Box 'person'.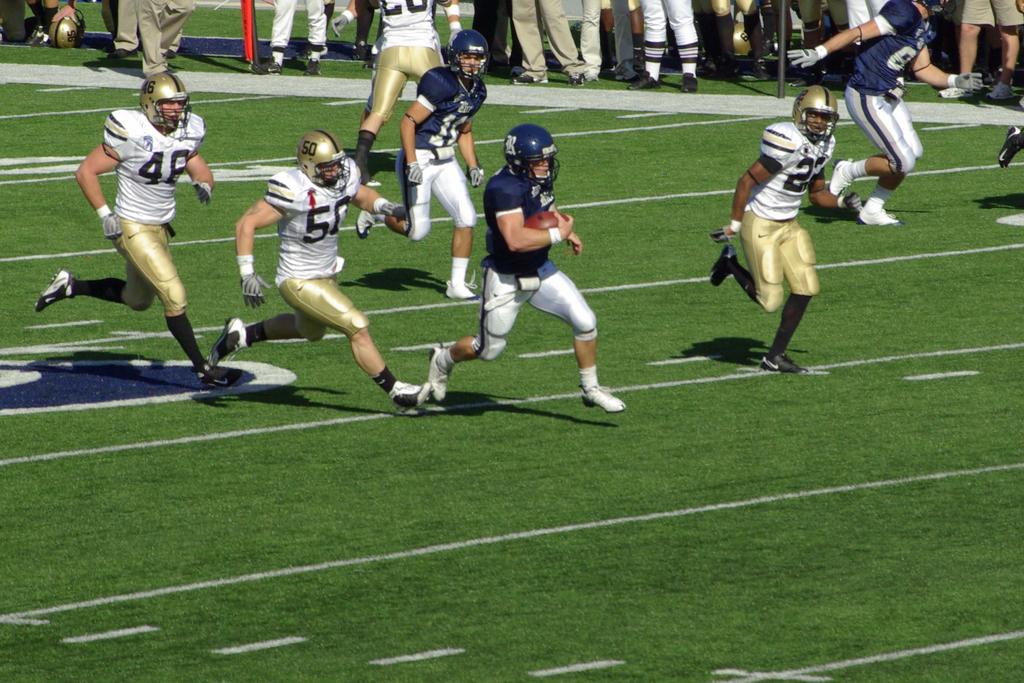
pyautogui.locateOnScreen(75, 66, 212, 396).
